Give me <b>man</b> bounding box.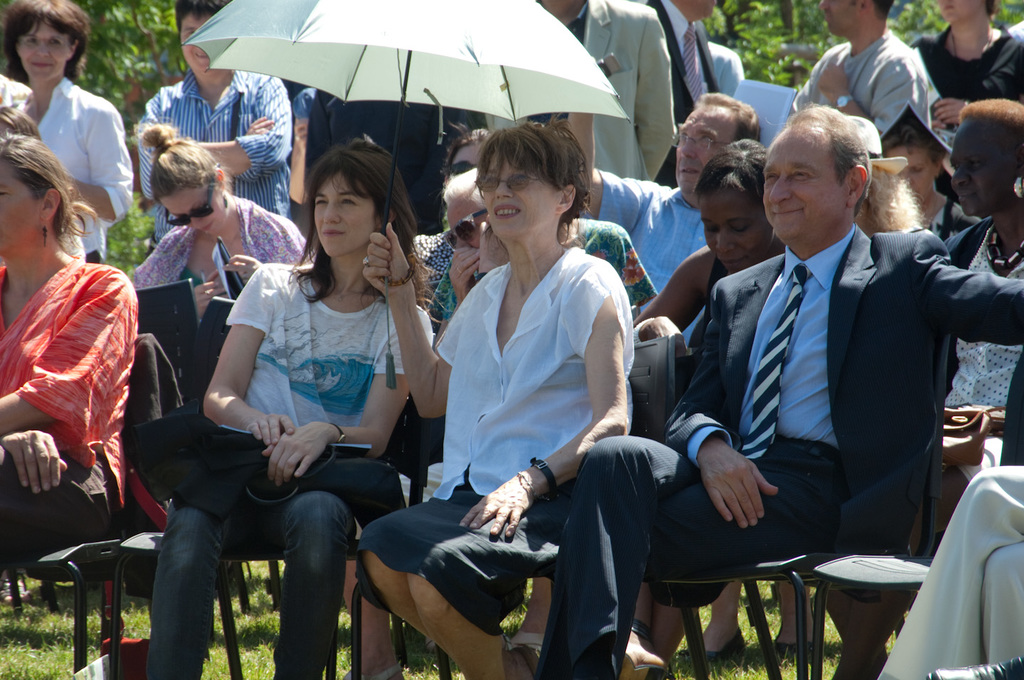
(477,0,676,185).
